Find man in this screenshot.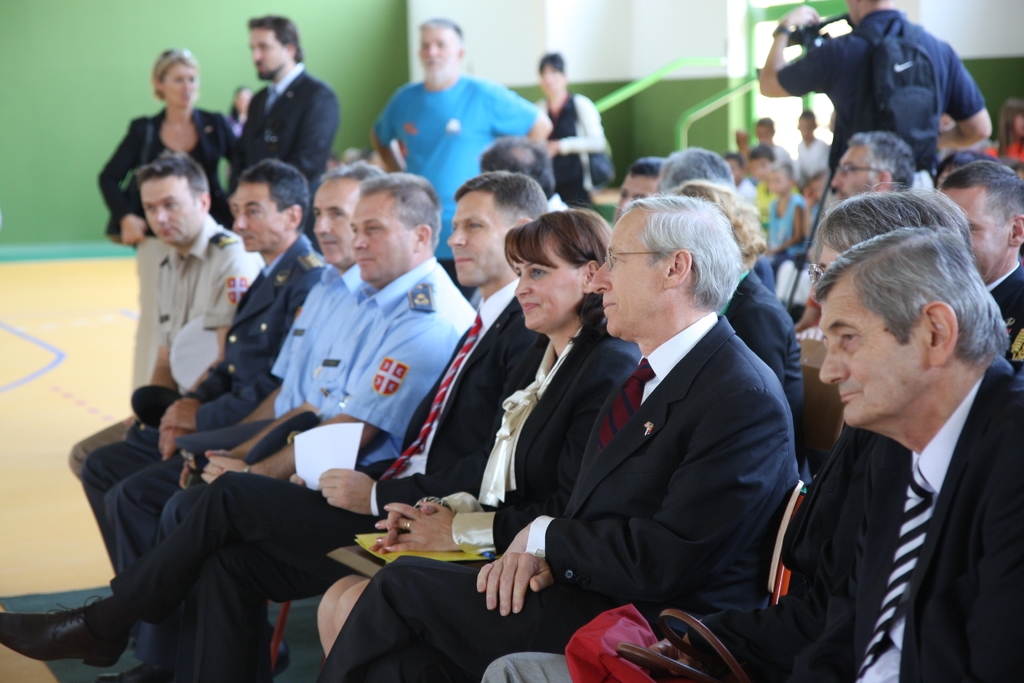
The bounding box for man is 765:182:1023:682.
